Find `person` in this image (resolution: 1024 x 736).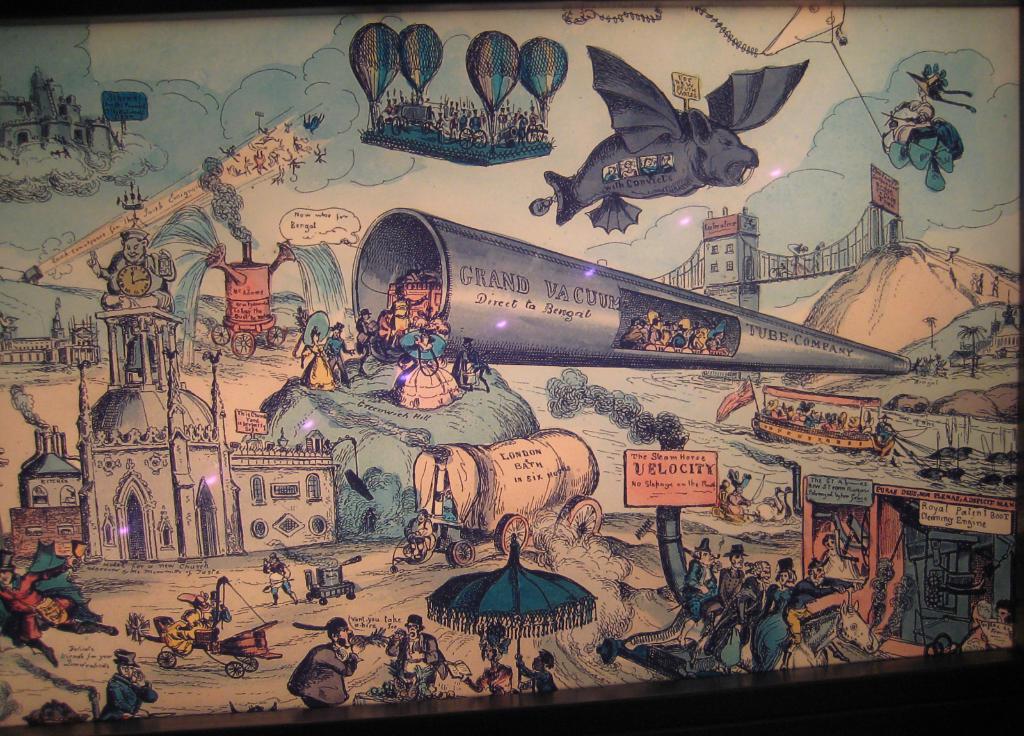
detection(202, 594, 232, 630).
